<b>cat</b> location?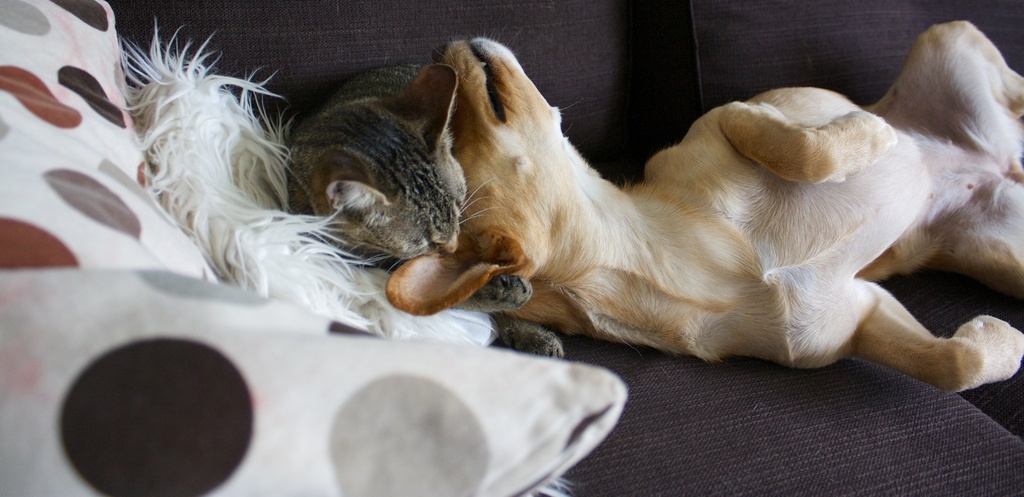
(x1=282, y1=52, x2=575, y2=360)
